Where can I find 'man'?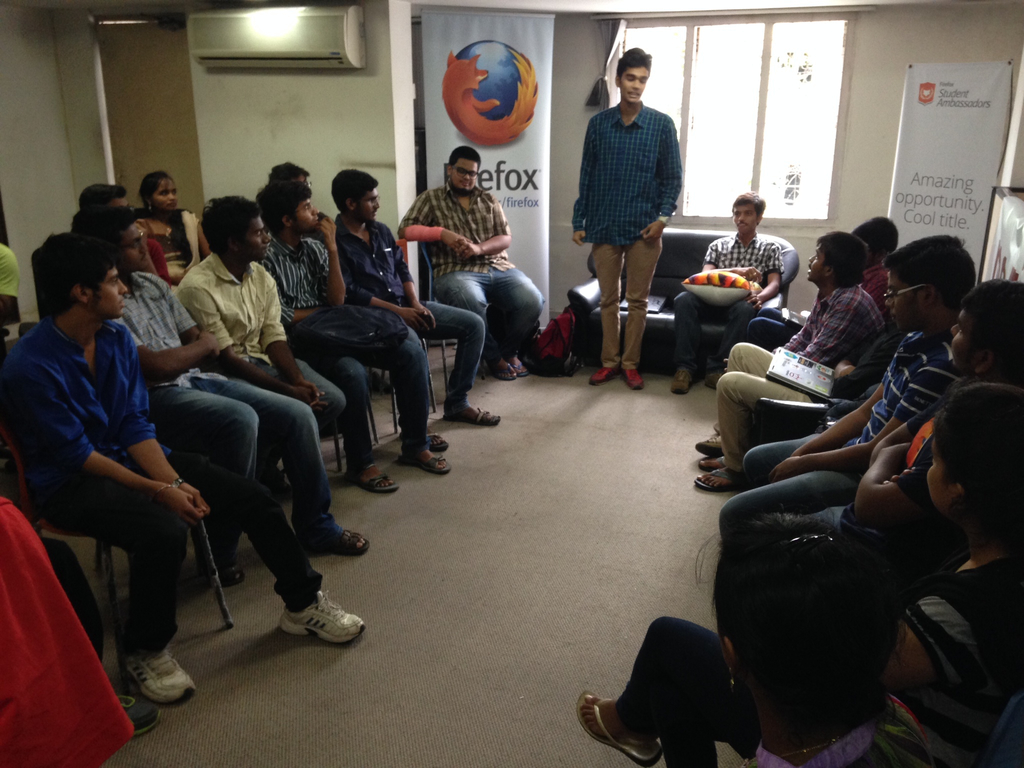
You can find it at pyautogui.locateOnScreen(690, 320, 925, 492).
